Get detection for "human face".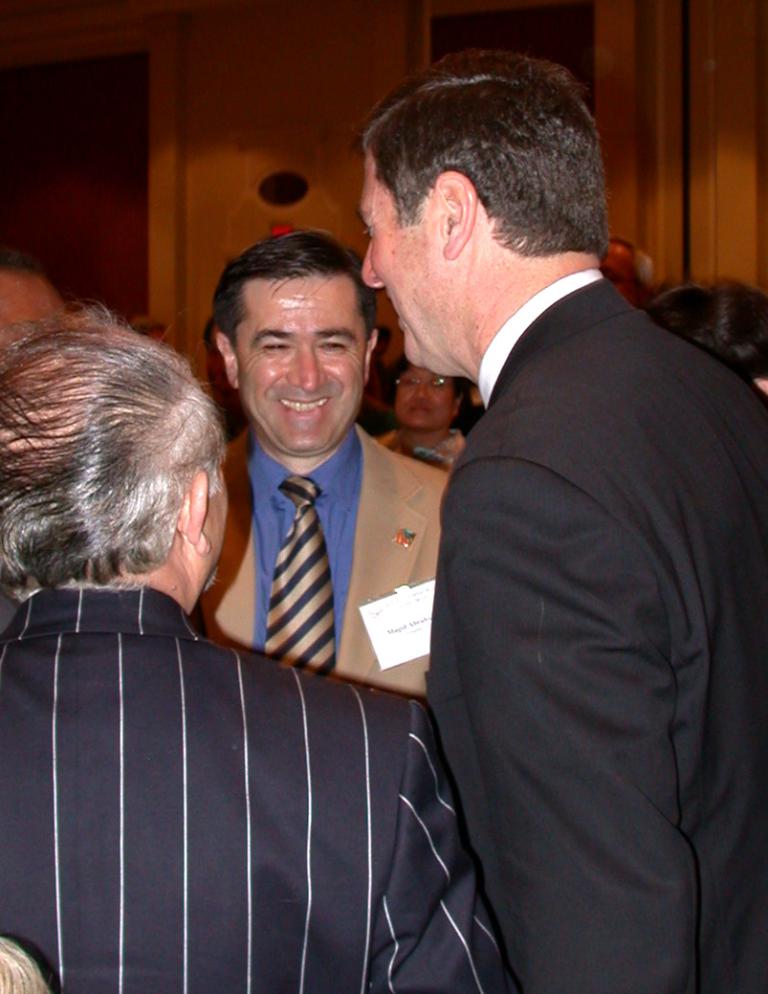
Detection: locate(359, 149, 451, 374).
